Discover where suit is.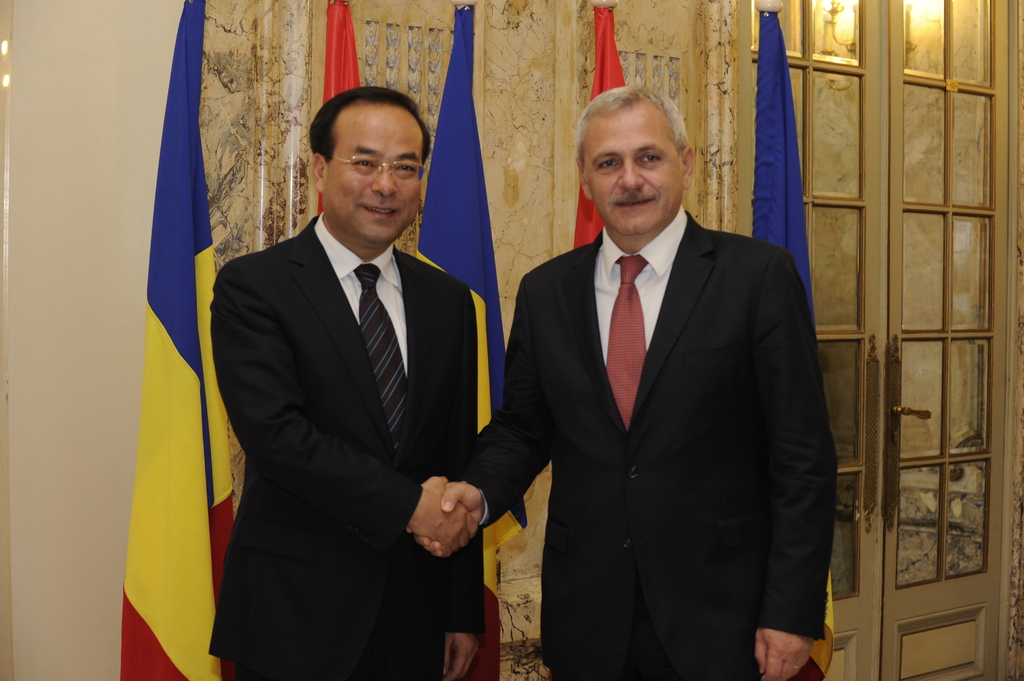
Discovered at (left=479, top=92, right=832, bottom=678).
